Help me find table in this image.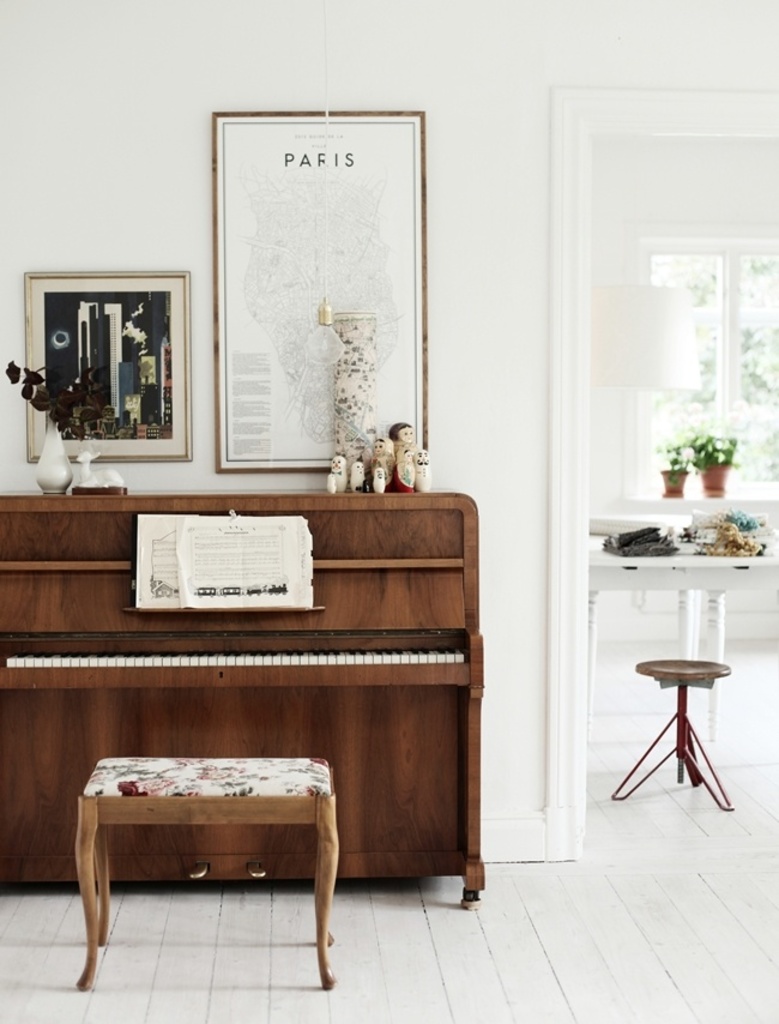
Found it: [609, 647, 731, 812].
